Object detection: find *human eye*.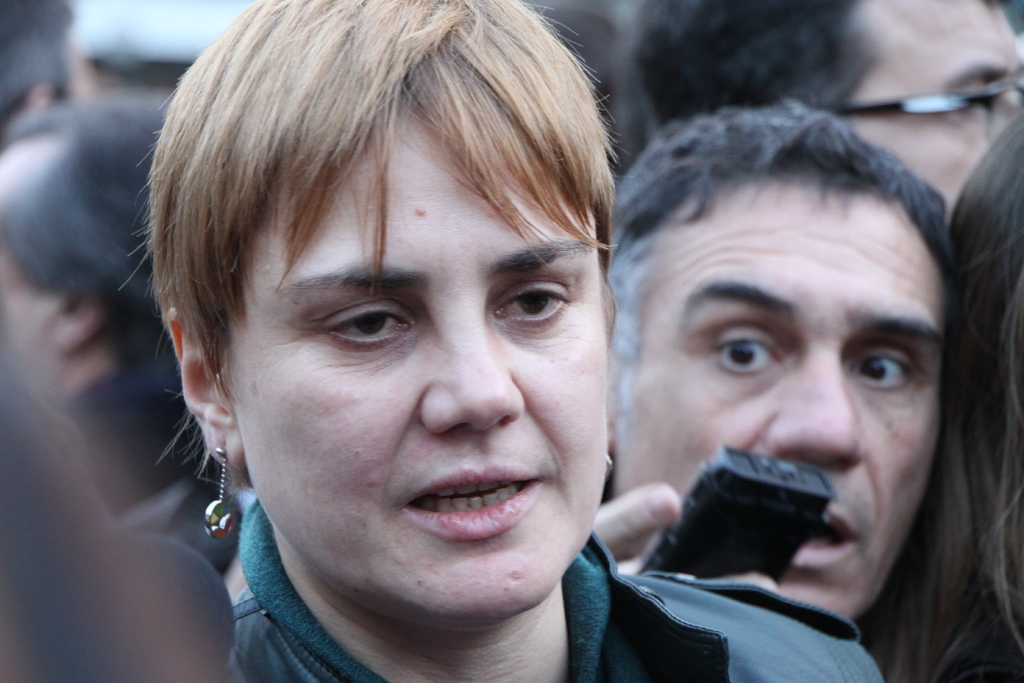
709,322,794,381.
